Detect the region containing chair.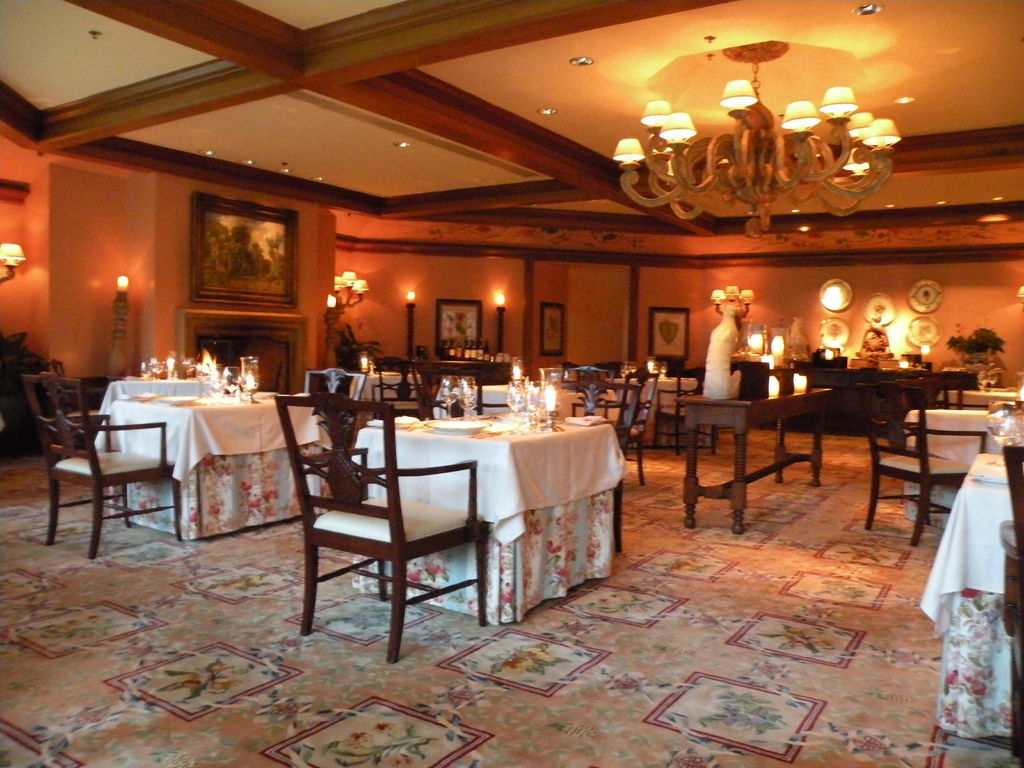
l=929, t=376, r=982, b=408.
